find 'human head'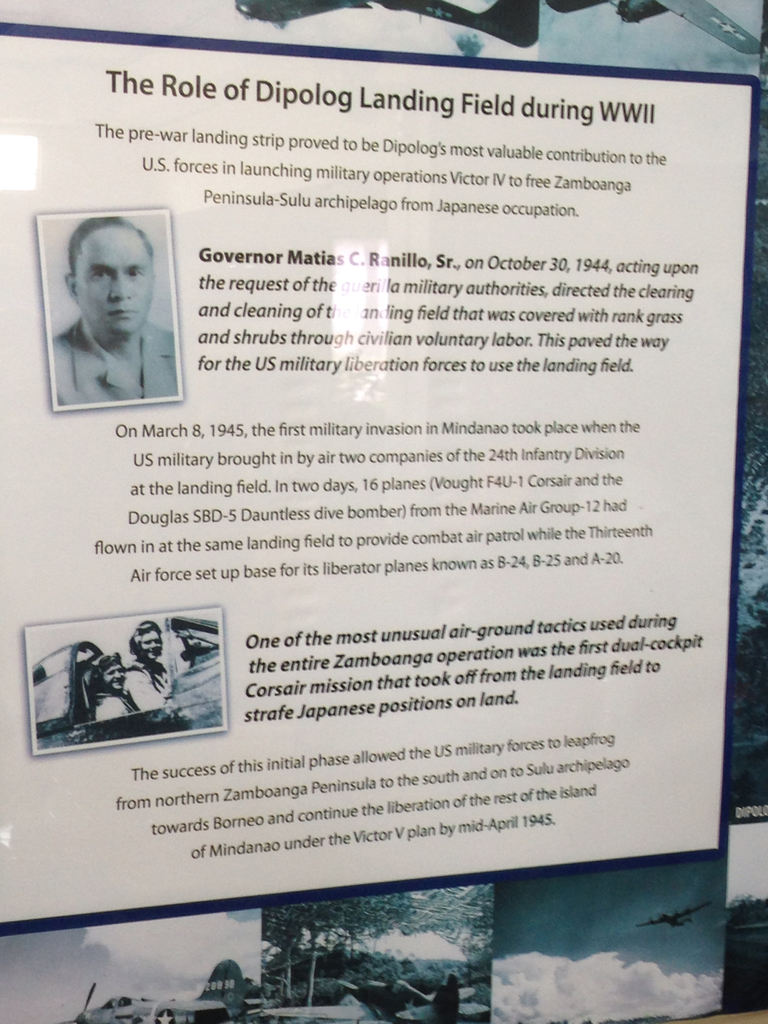
bbox=(97, 652, 128, 693)
